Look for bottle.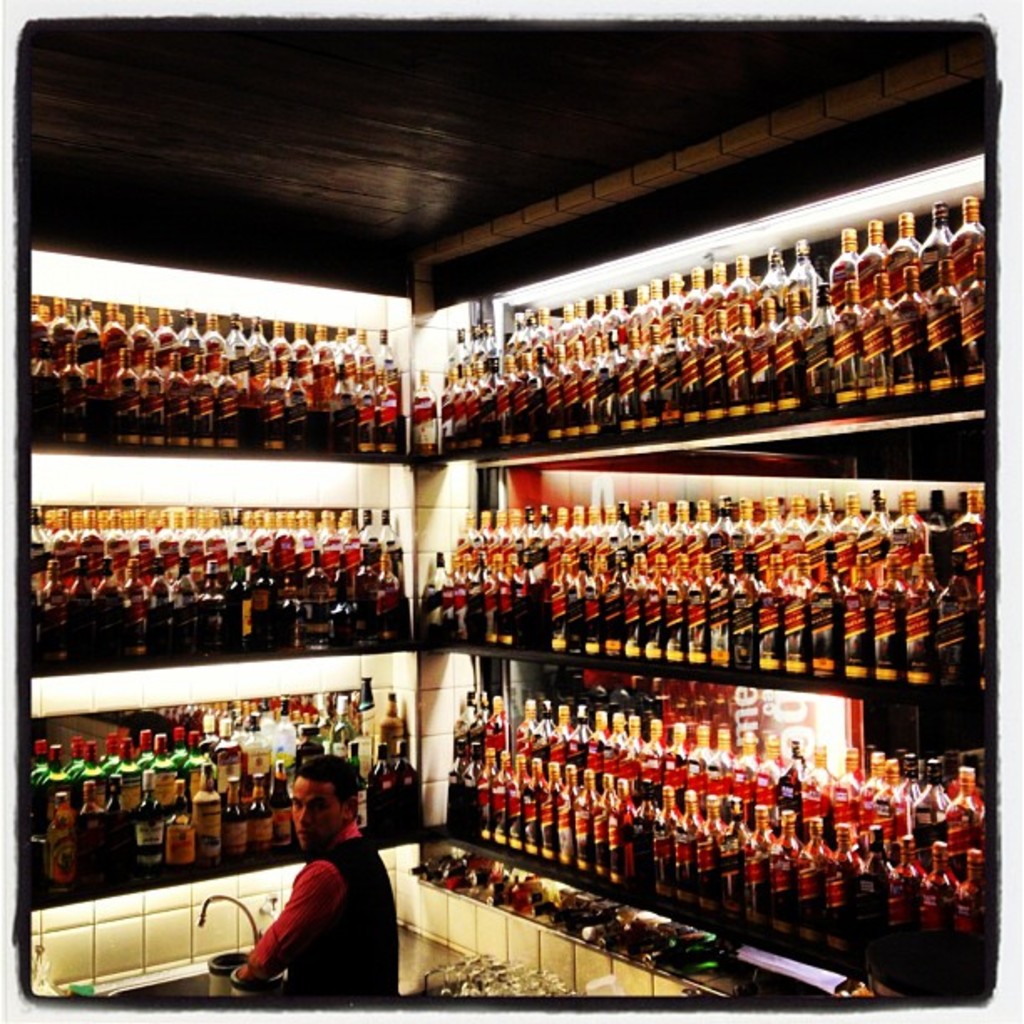
Found: {"left": 701, "top": 335, "right": 723, "bottom": 417}.
